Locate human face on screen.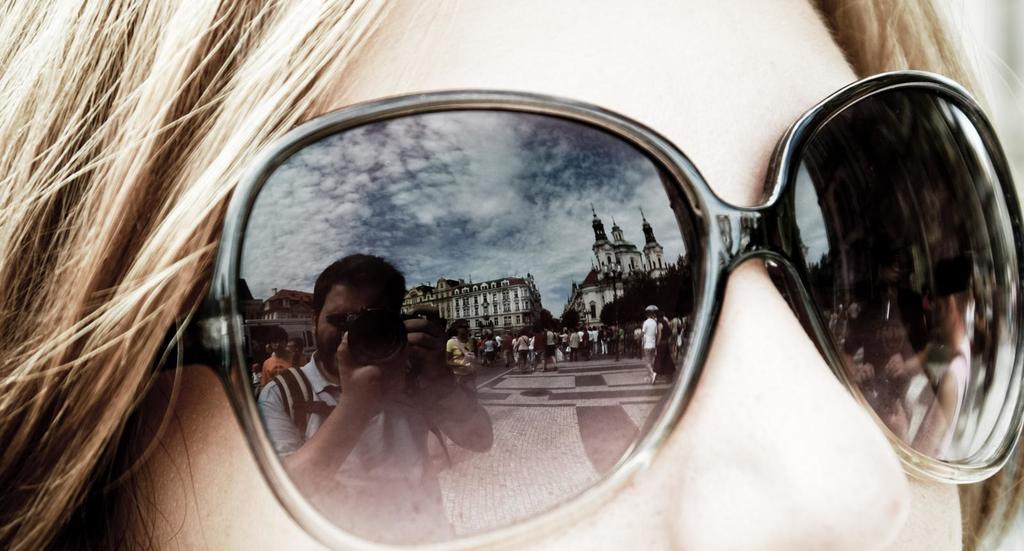
On screen at (125, 0, 965, 550).
